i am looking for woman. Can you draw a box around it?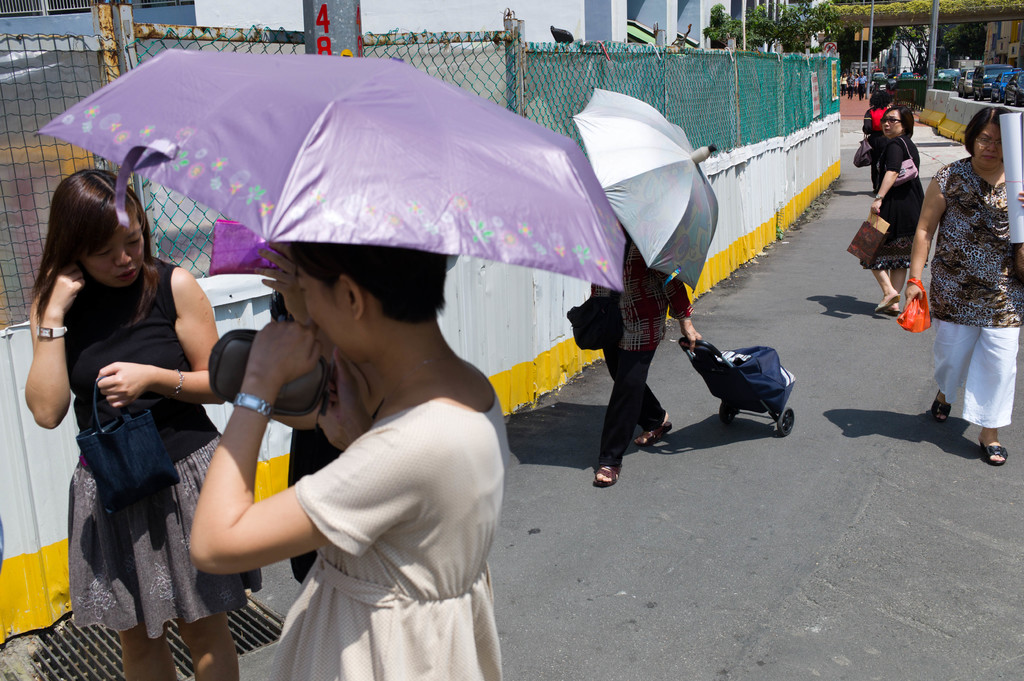
Sure, the bounding box is detection(854, 73, 861, 99).
